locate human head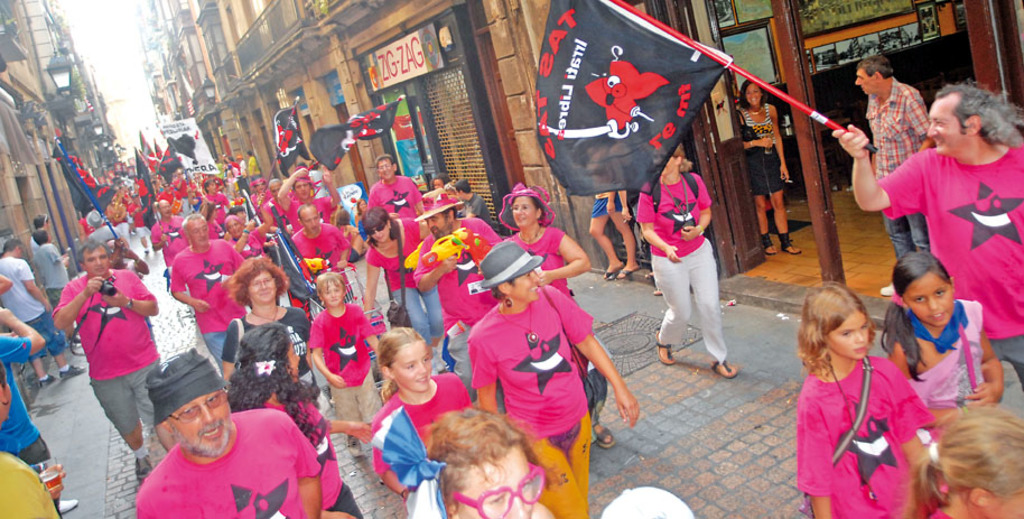
box=[251, 178, 264, 195]
